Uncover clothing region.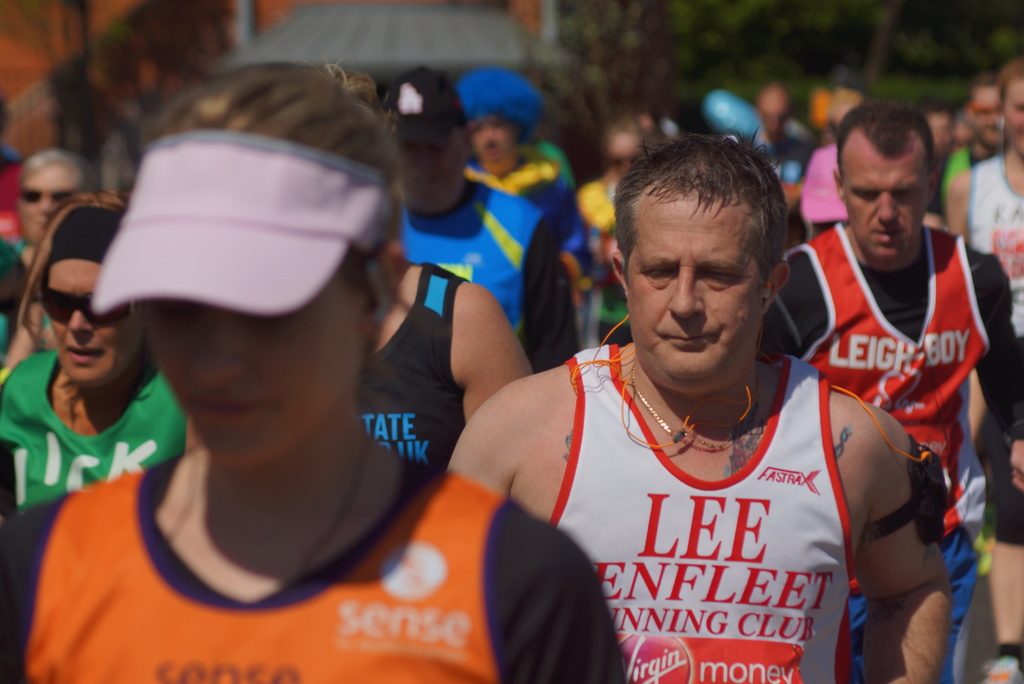
Uncovered: 408, 184, 589, 382.
